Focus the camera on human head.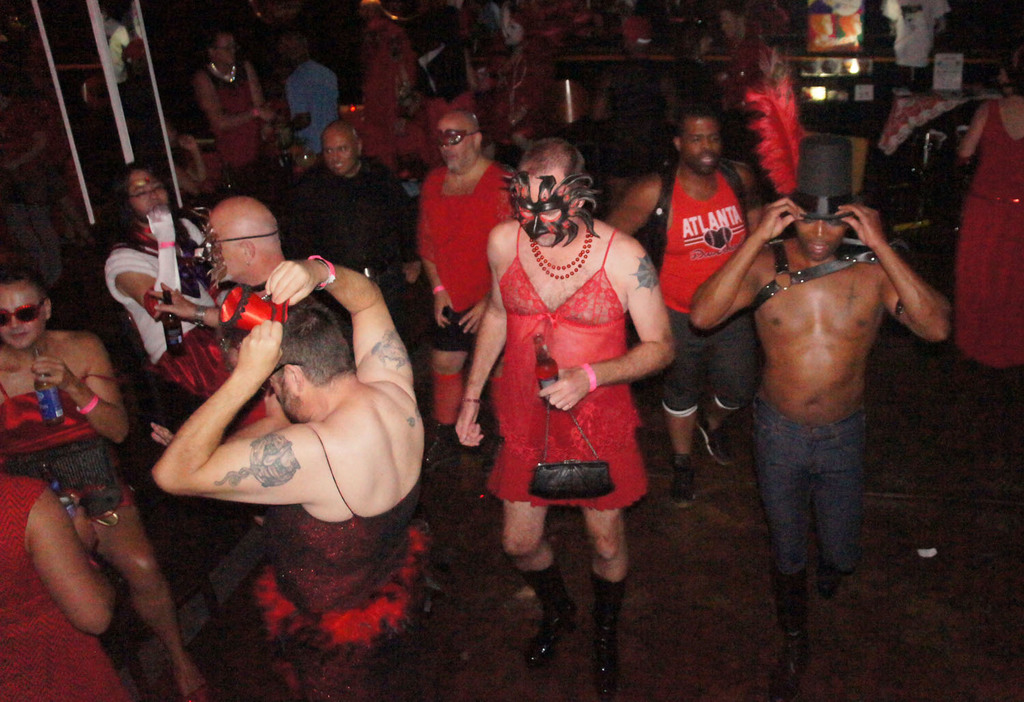
Focus region: l=191, t=196, r=278, b=286.
